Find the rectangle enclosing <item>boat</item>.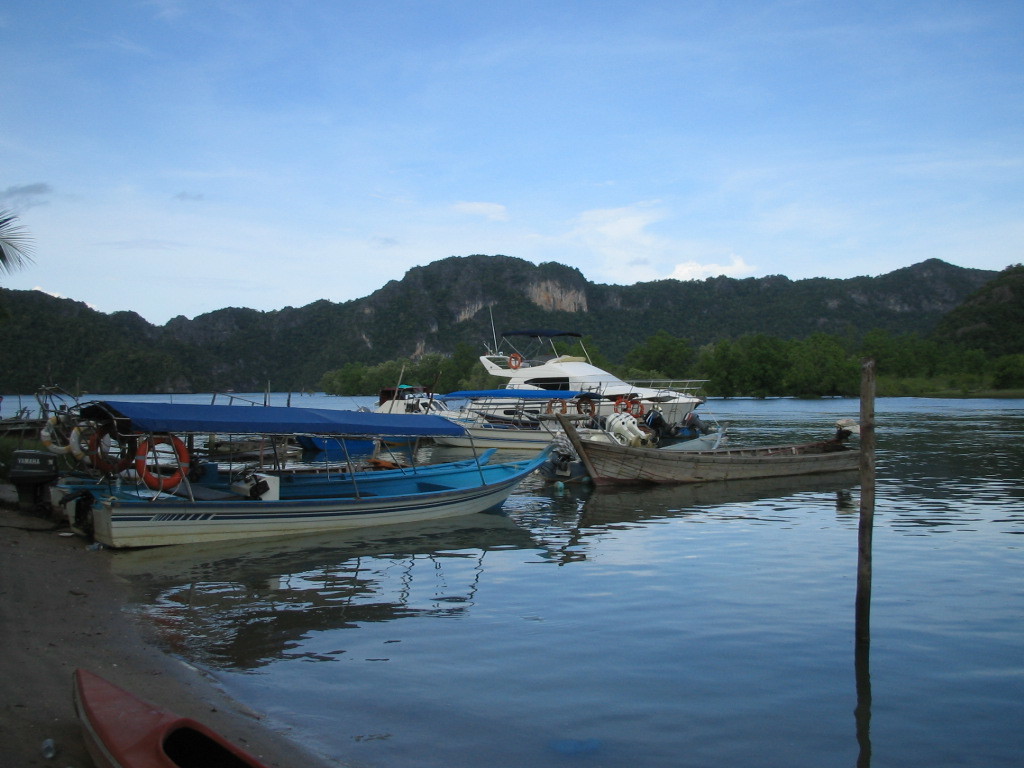
77:666:277:767.
